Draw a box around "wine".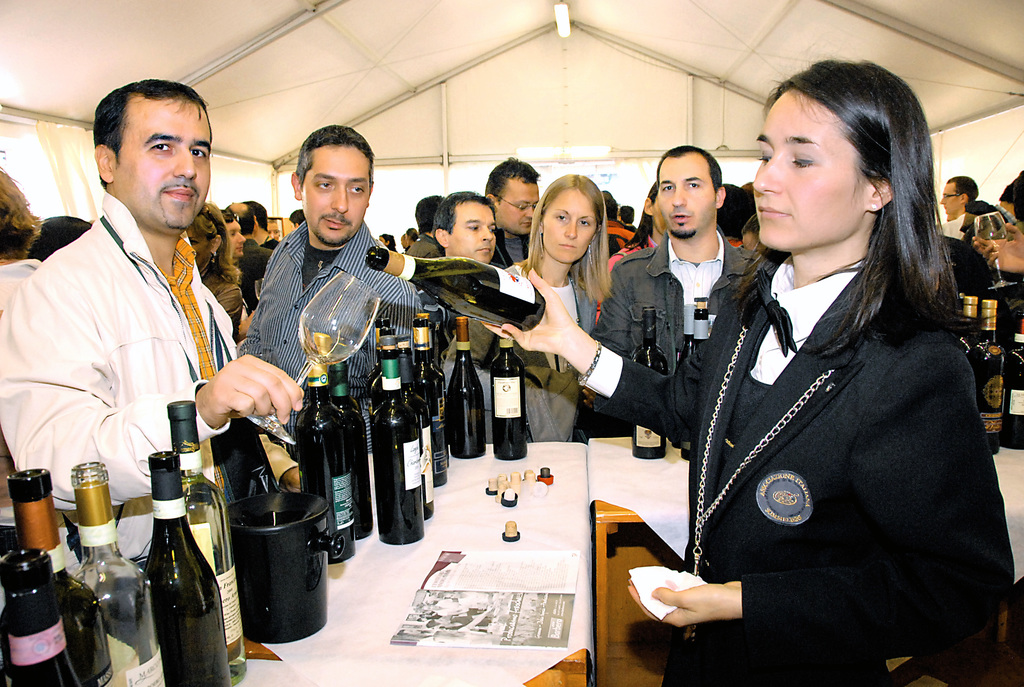
(143,451,232,686).
